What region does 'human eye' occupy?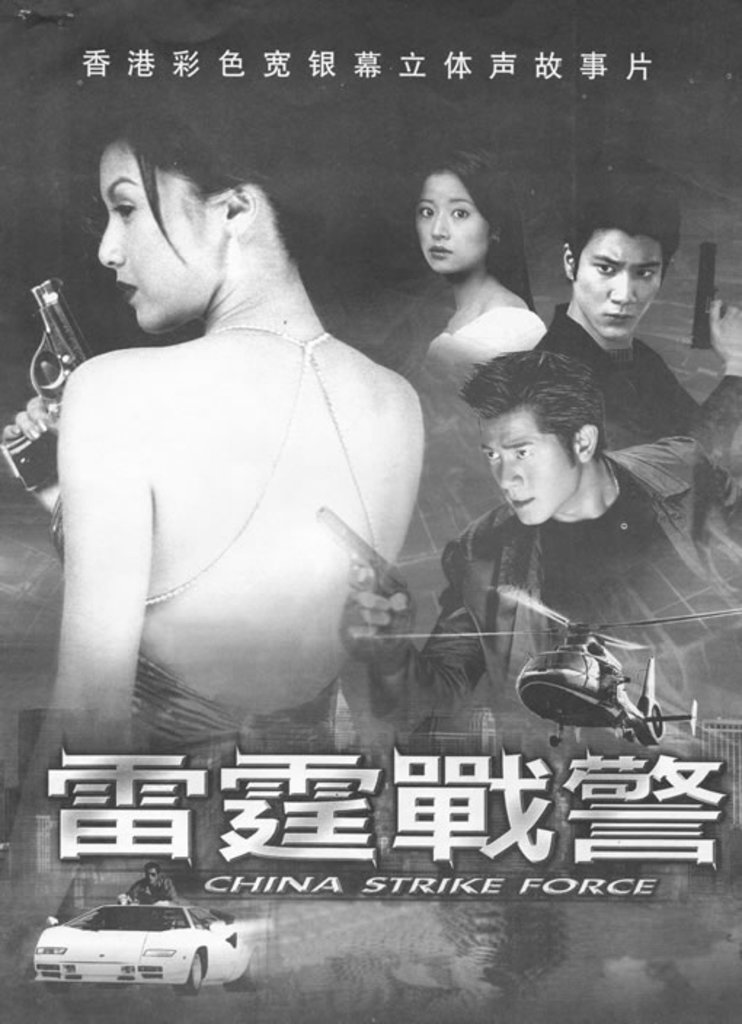
pyautogui.locateOnScreen(482, 448, 502, 463).
